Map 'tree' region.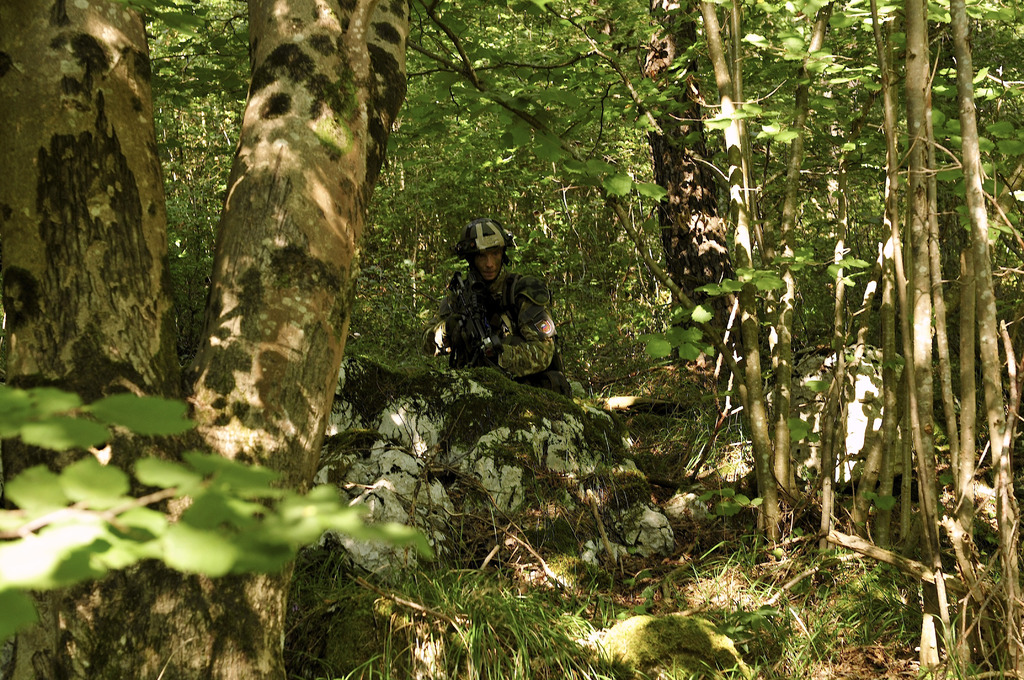
Mapped to (529,0,1022,679).
